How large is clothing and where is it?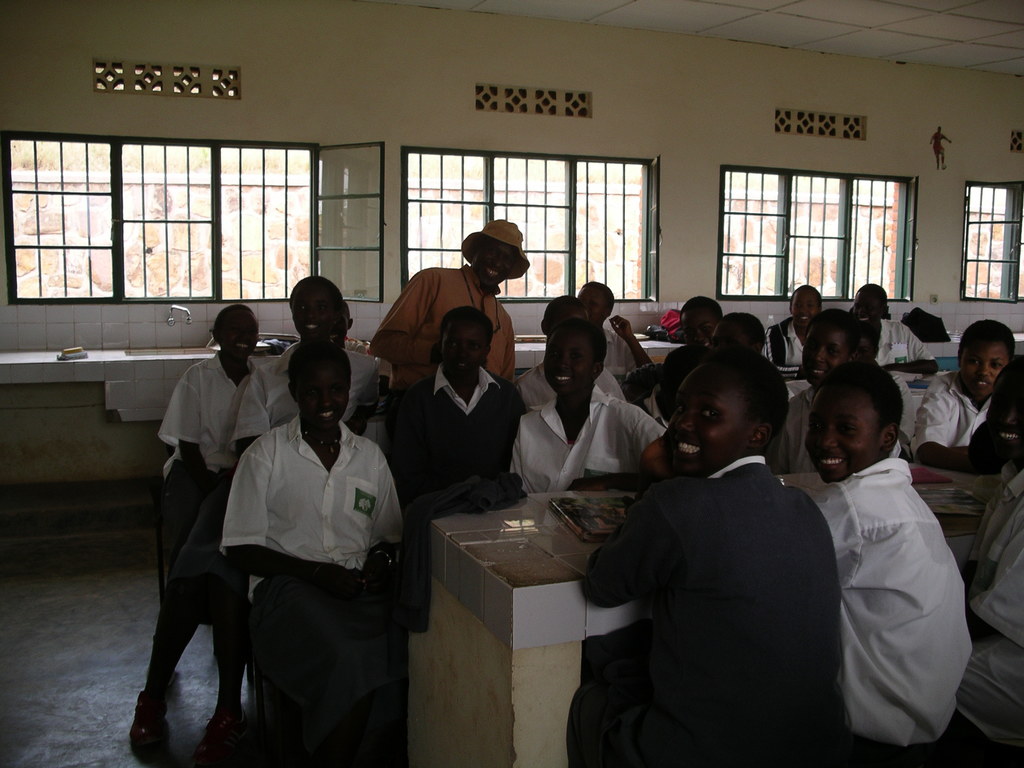
Bounding box: 517 395 660 490.
